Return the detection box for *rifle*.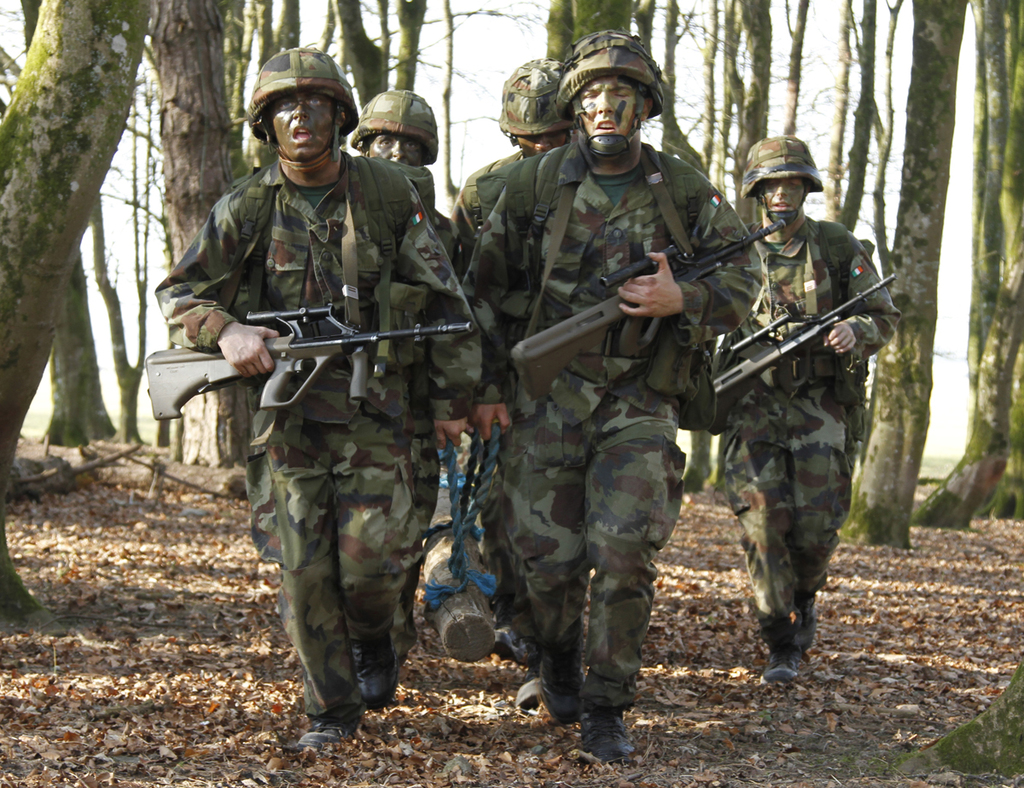
502:211:791:405.
